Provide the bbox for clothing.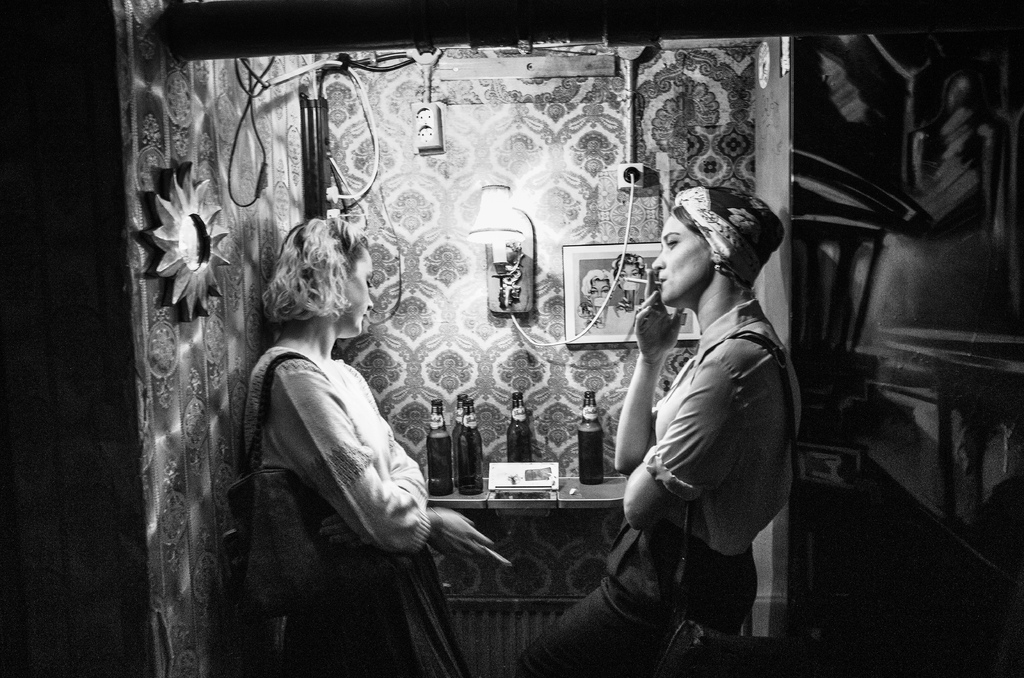
x1=233 y1=348 x2=470 y2=677.
